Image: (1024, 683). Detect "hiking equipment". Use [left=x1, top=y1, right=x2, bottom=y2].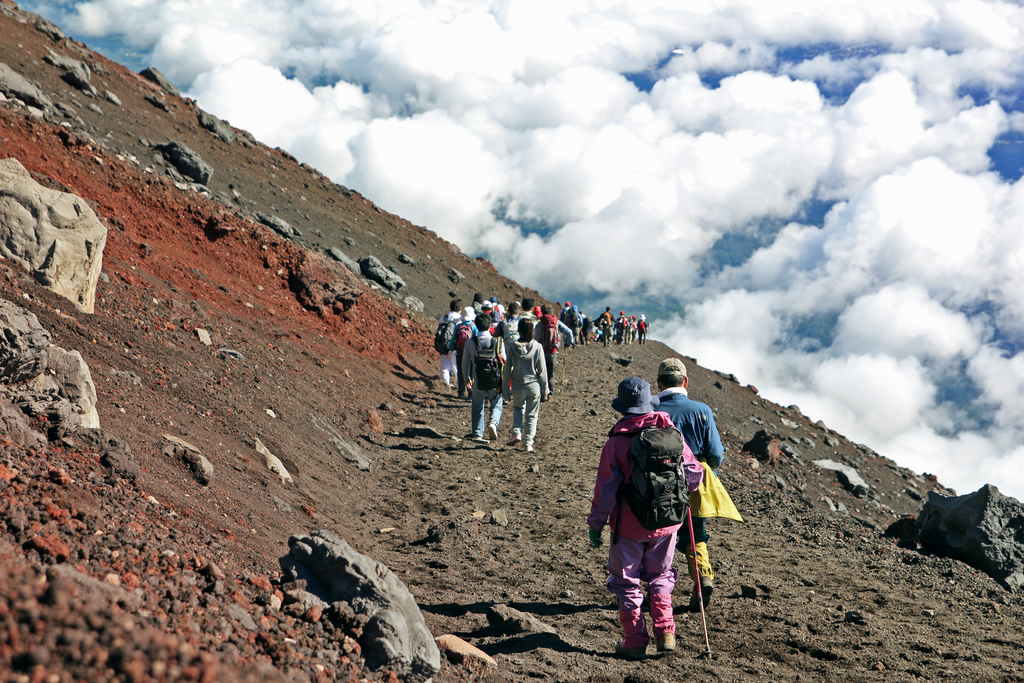
[left=688, top=501, right=709, bottom=653].
